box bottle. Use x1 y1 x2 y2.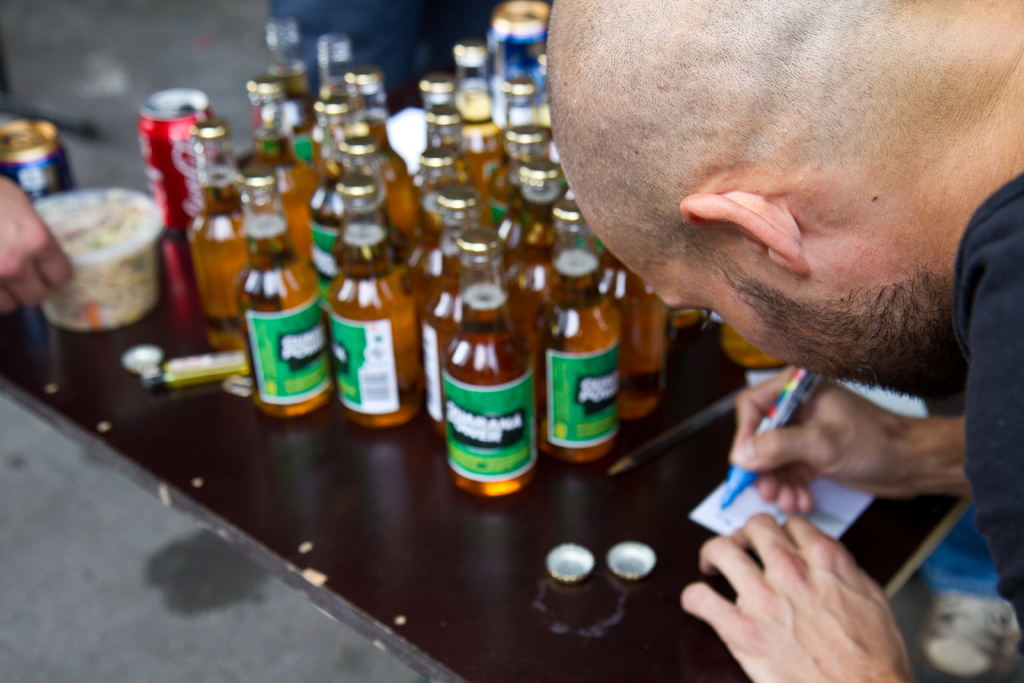
505 79 535 124.
